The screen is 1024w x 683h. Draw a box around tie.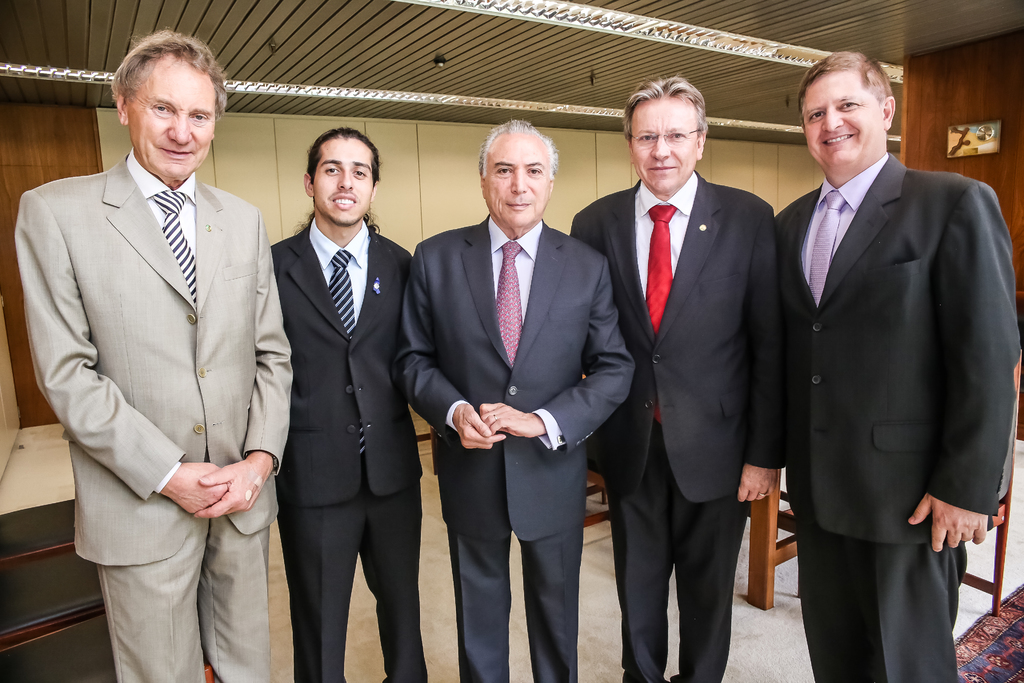
select_region(154, 192, 195, 308).
